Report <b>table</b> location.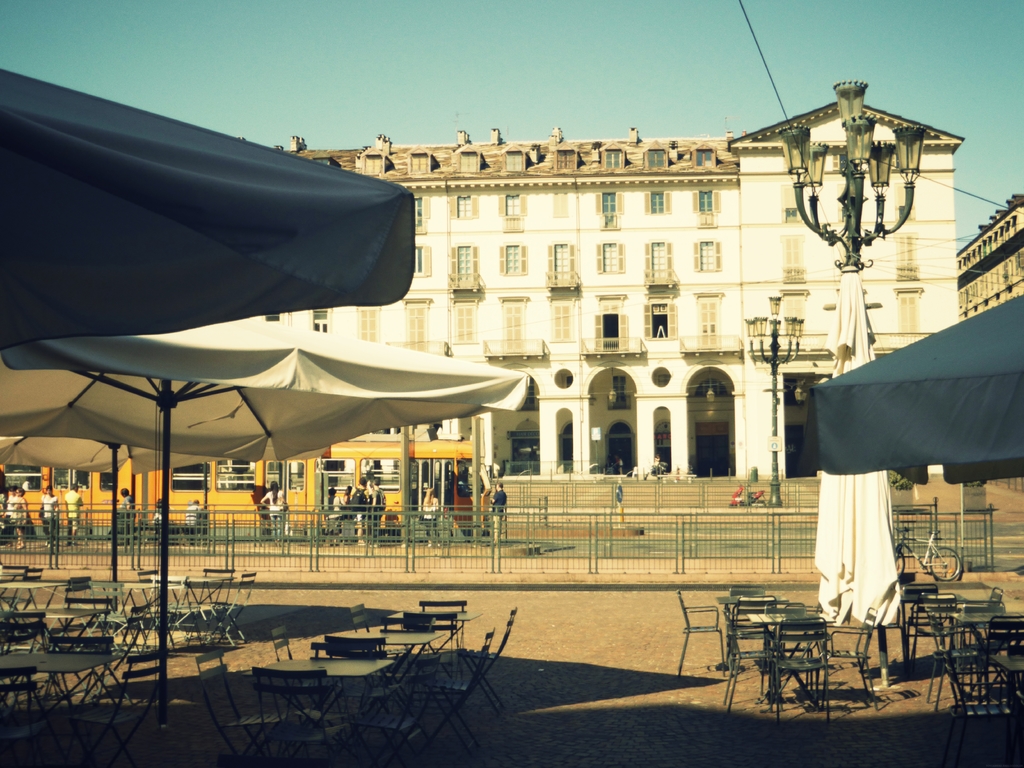
Report: <box>348,628,448,644</box>.
